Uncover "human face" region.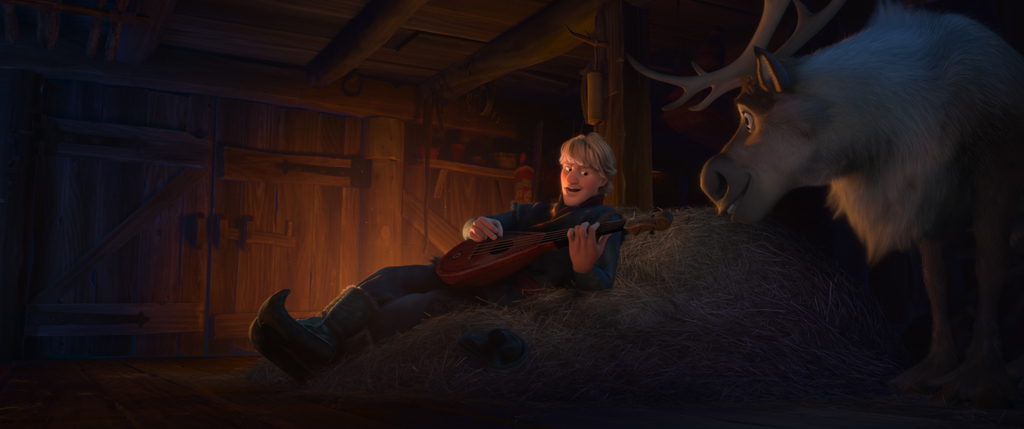
Uncovered: [left=557, top=158, right=601, bottom=206].
